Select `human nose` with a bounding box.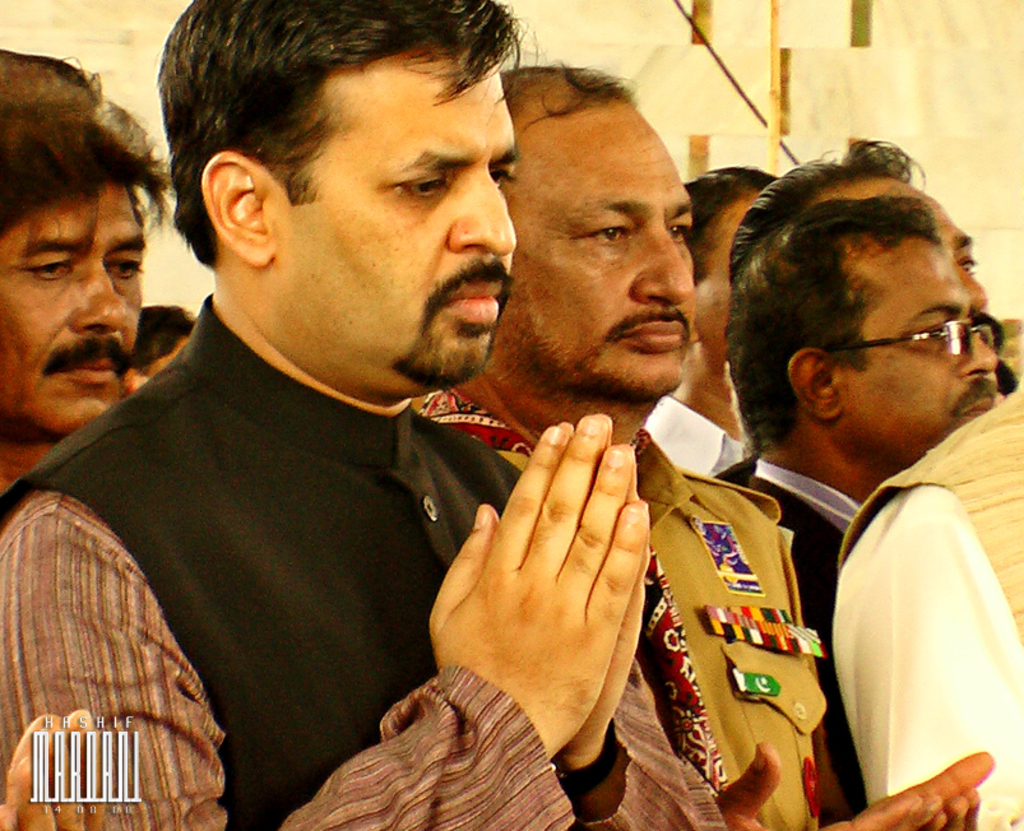
BBox(947, 260, 984, 319).
